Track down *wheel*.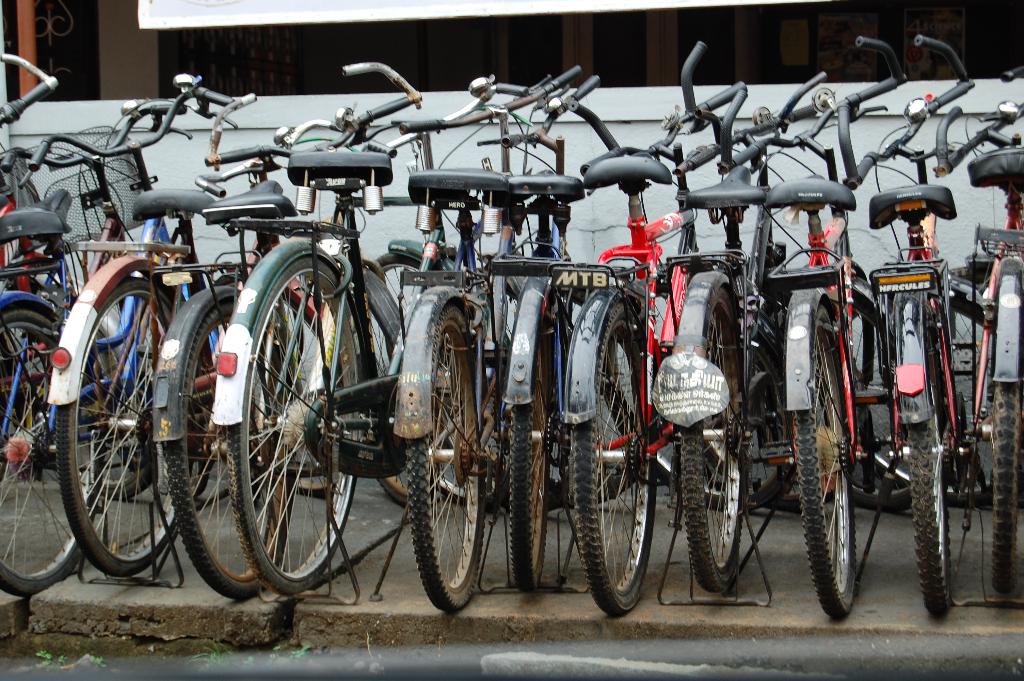
Tracked to (x1=225, y1=253, x2=365, y2=596).
